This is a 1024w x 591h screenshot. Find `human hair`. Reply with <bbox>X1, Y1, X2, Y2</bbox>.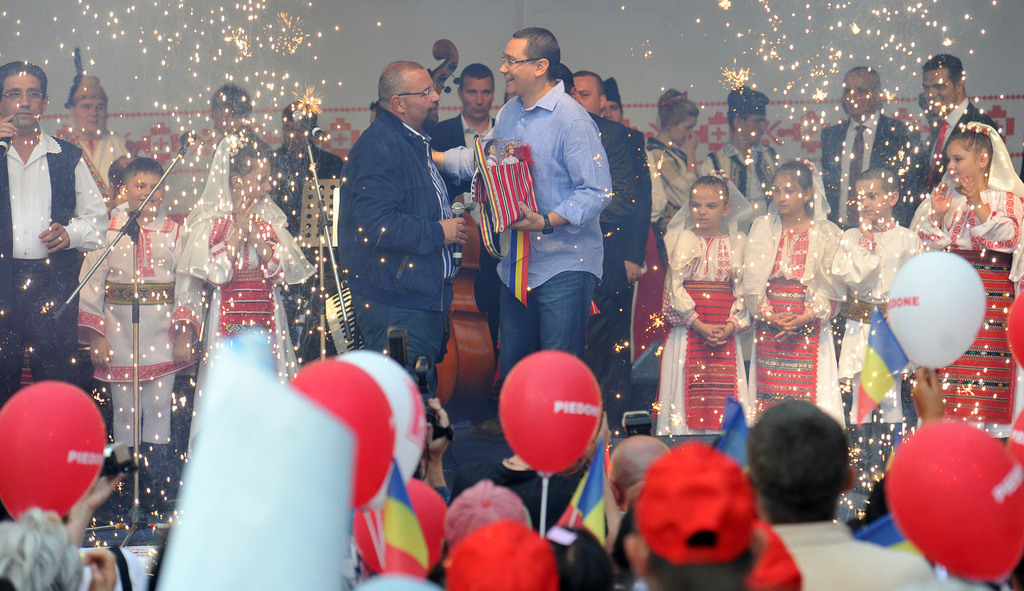
<bbox>575, 67, 604, 99</bbox>.
